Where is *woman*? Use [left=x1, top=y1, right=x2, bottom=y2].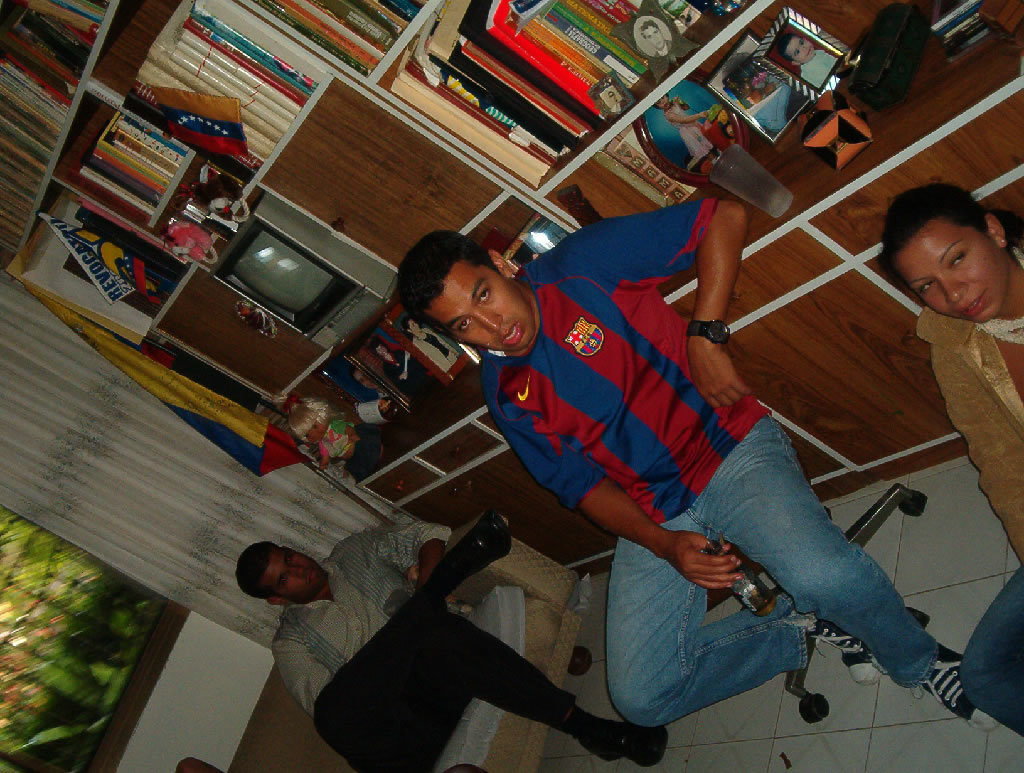
[left=875, top=180, right=1023, bottom=739].
